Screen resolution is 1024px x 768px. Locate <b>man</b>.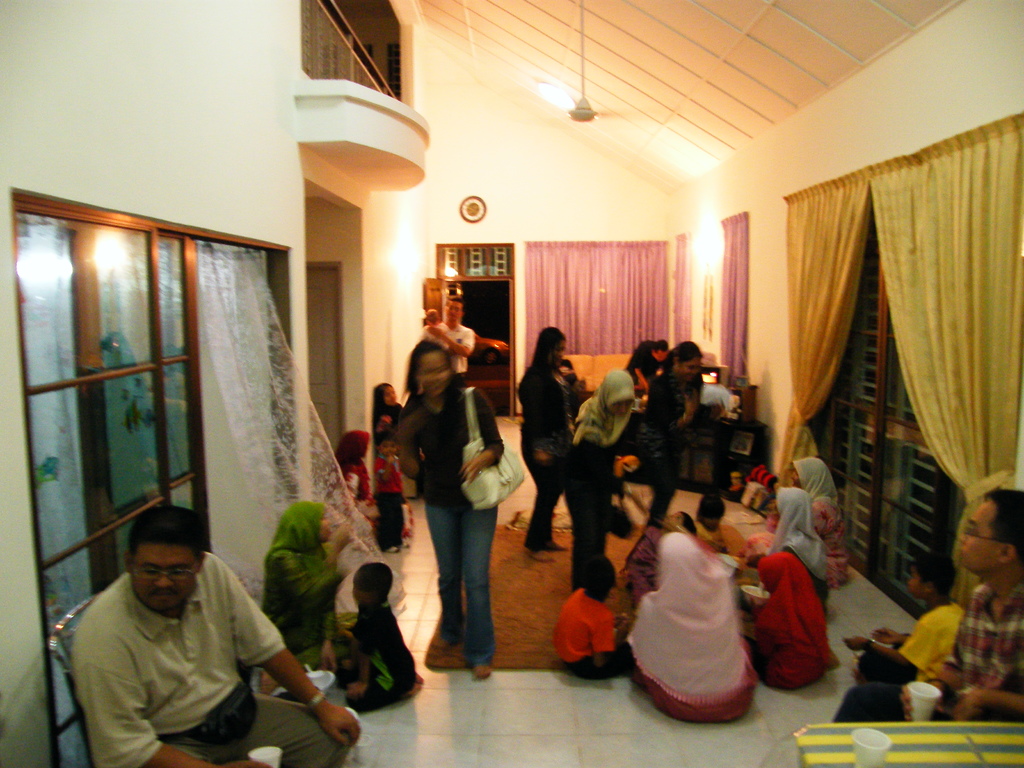
locate(831, 483, 1023, 723).
